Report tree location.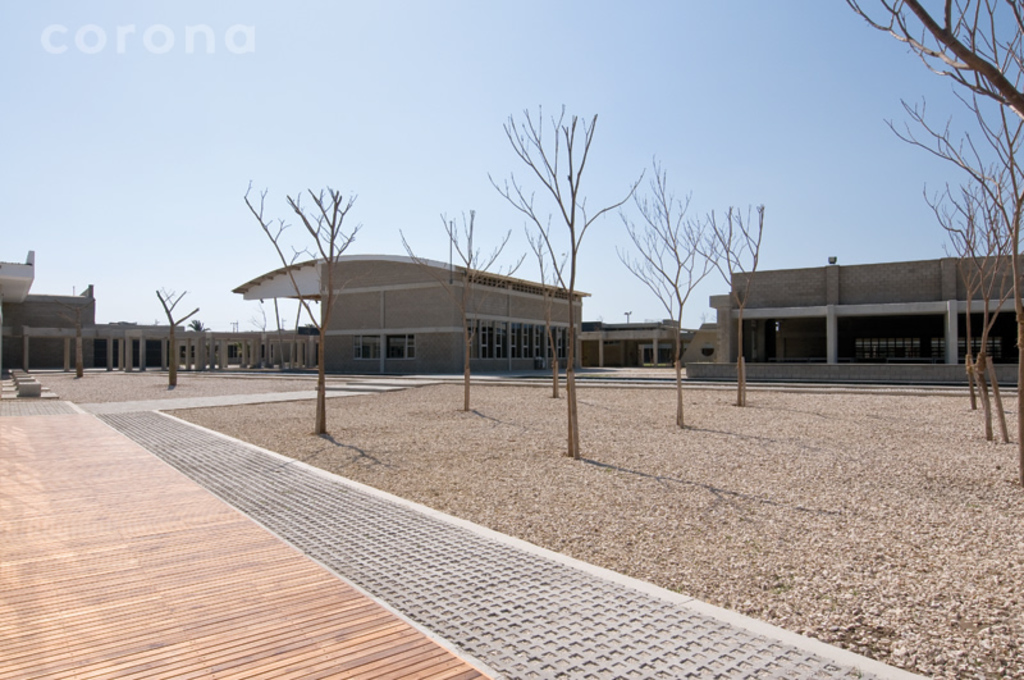
Report: (399, 205, 531, 403).
